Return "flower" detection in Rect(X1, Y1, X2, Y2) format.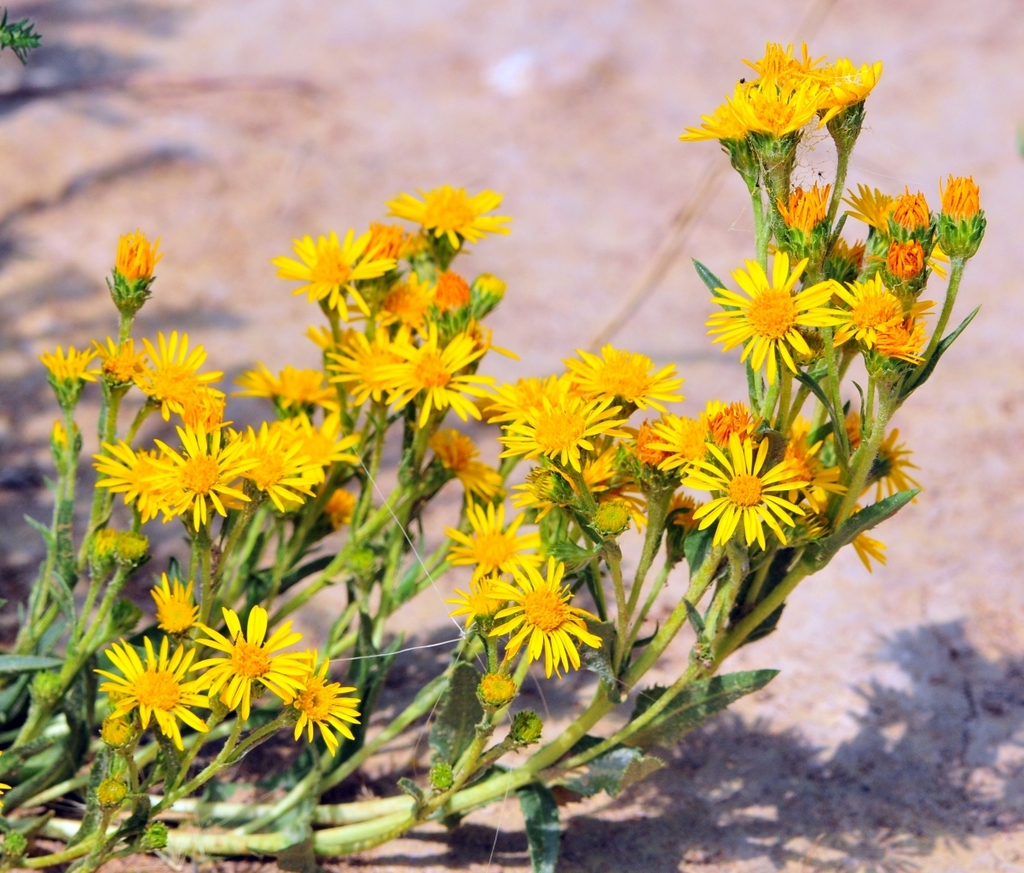
Rect(147, 568, 200, 641).
